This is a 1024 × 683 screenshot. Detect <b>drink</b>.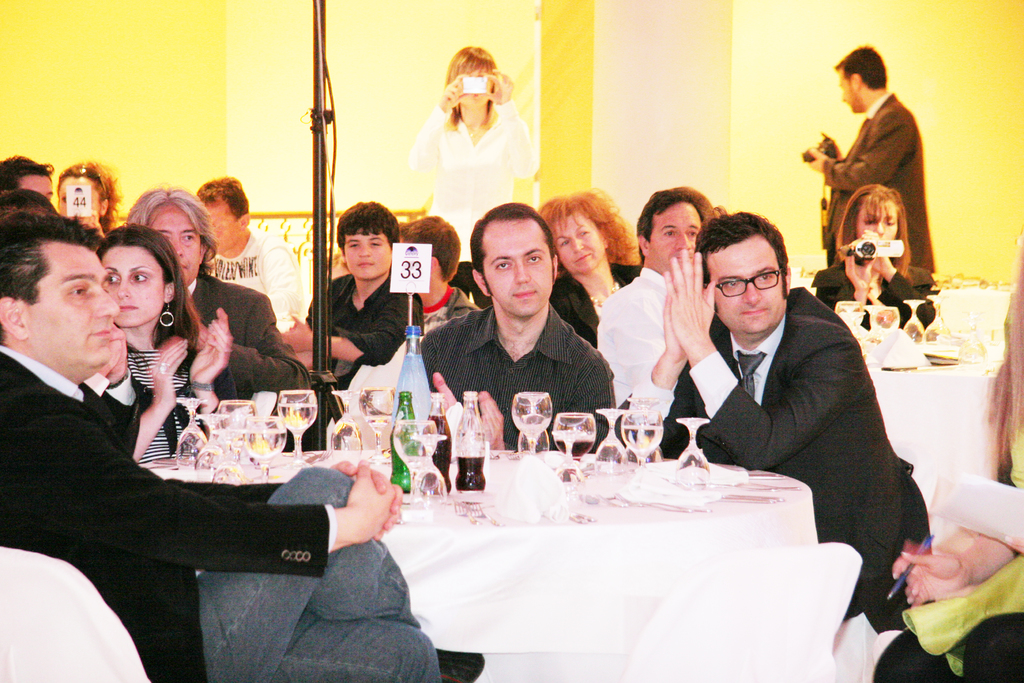
rect(428, 400, 458, 490).
